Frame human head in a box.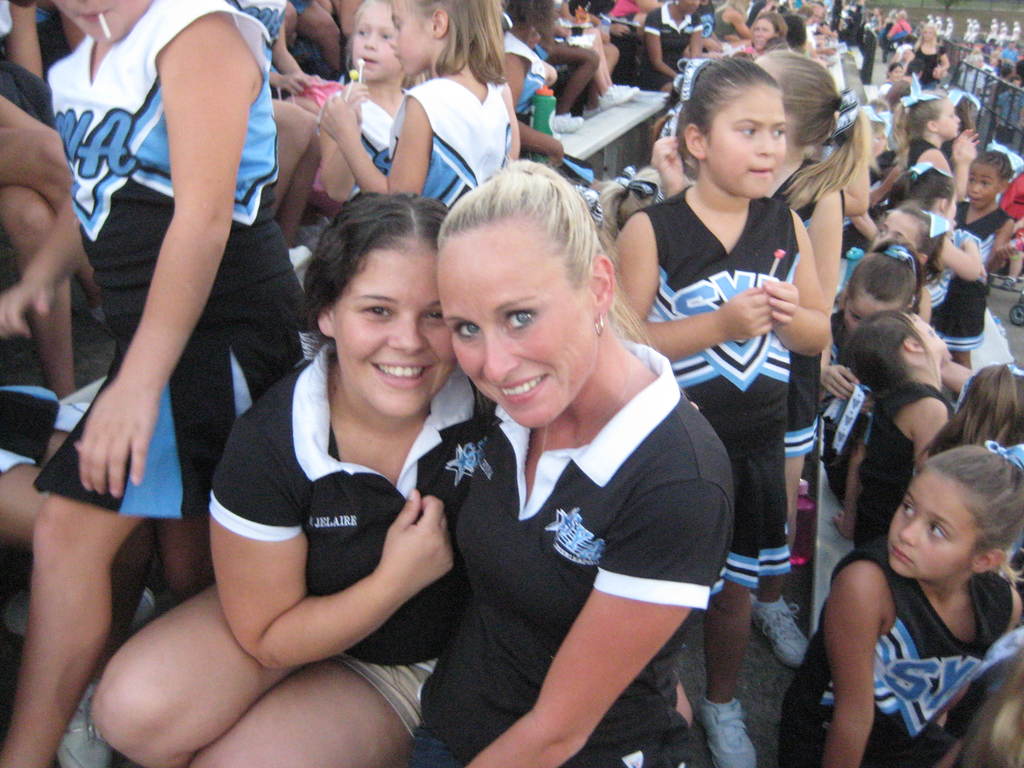
[x1=352, y1=0, x2=401, y2=90].
